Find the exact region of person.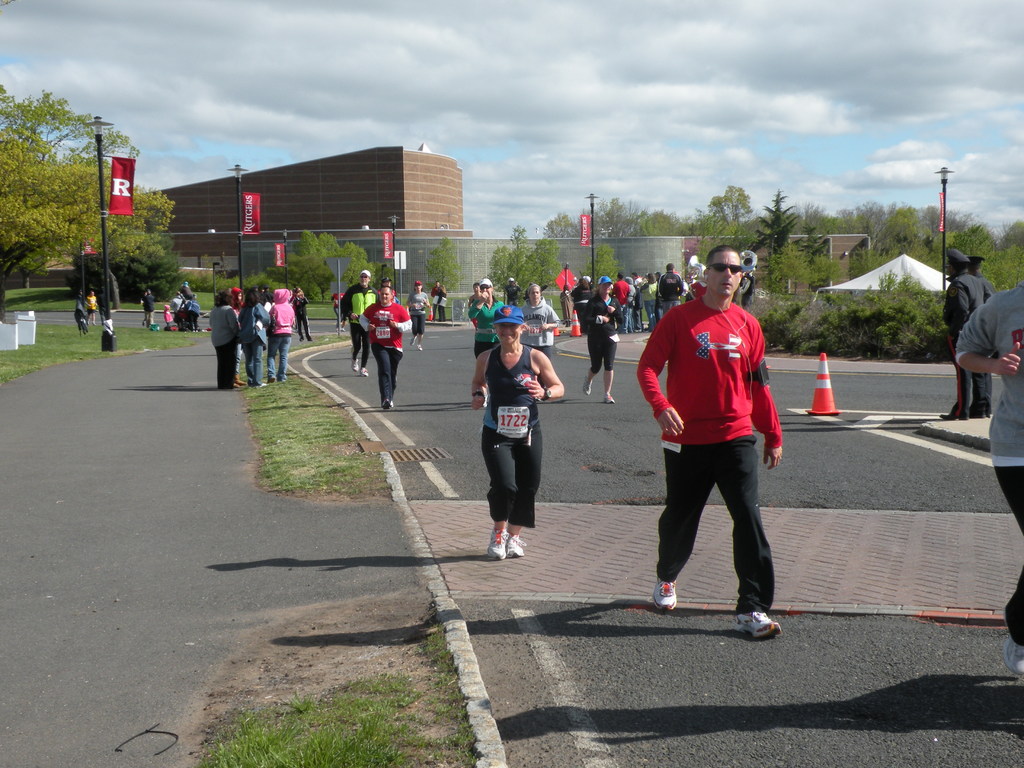
Exact region: bbox(377, 276, 396, 301).
